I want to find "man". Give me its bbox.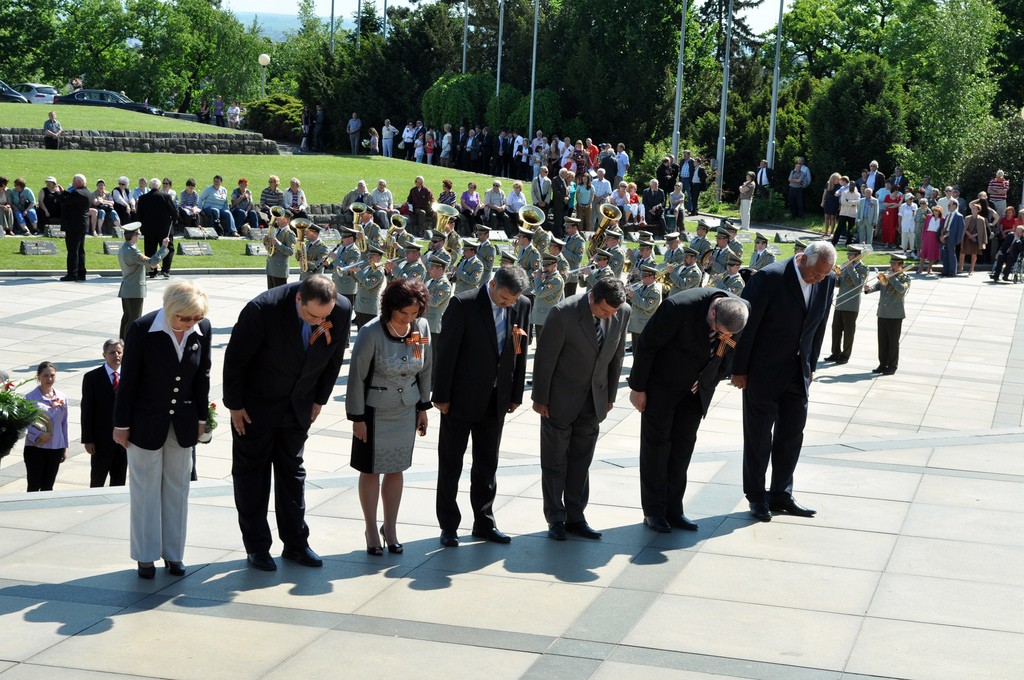
Rect(822, 244, 872, 366).
